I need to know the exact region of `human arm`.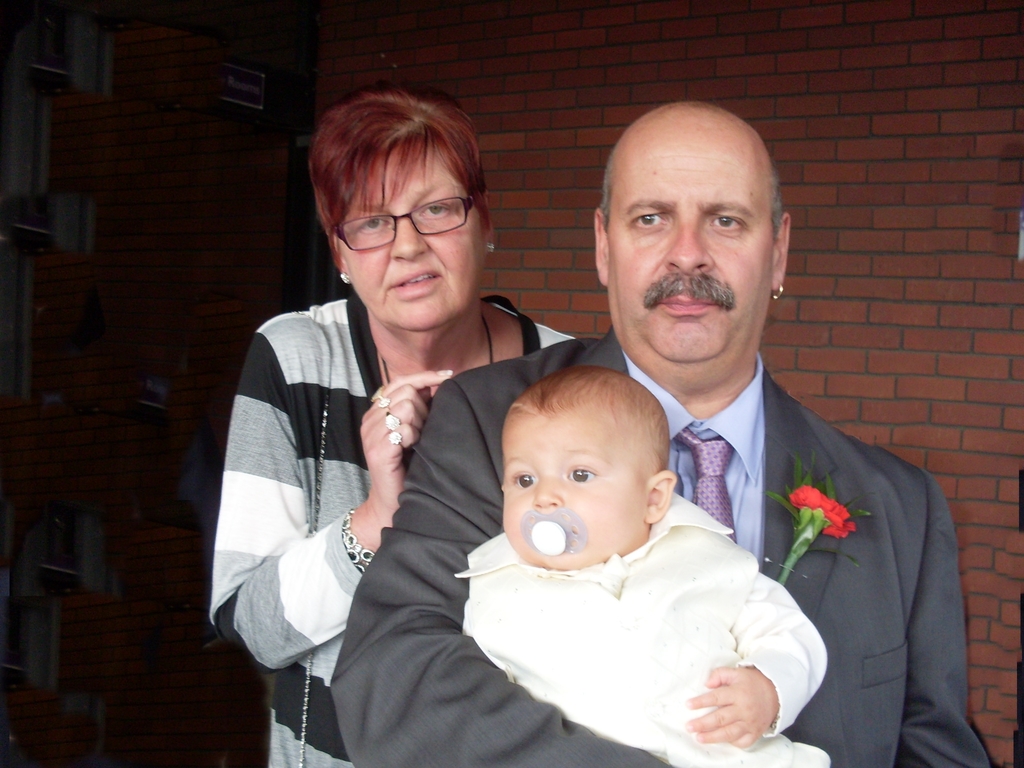
Region: region(221, 333, 484, 696).
